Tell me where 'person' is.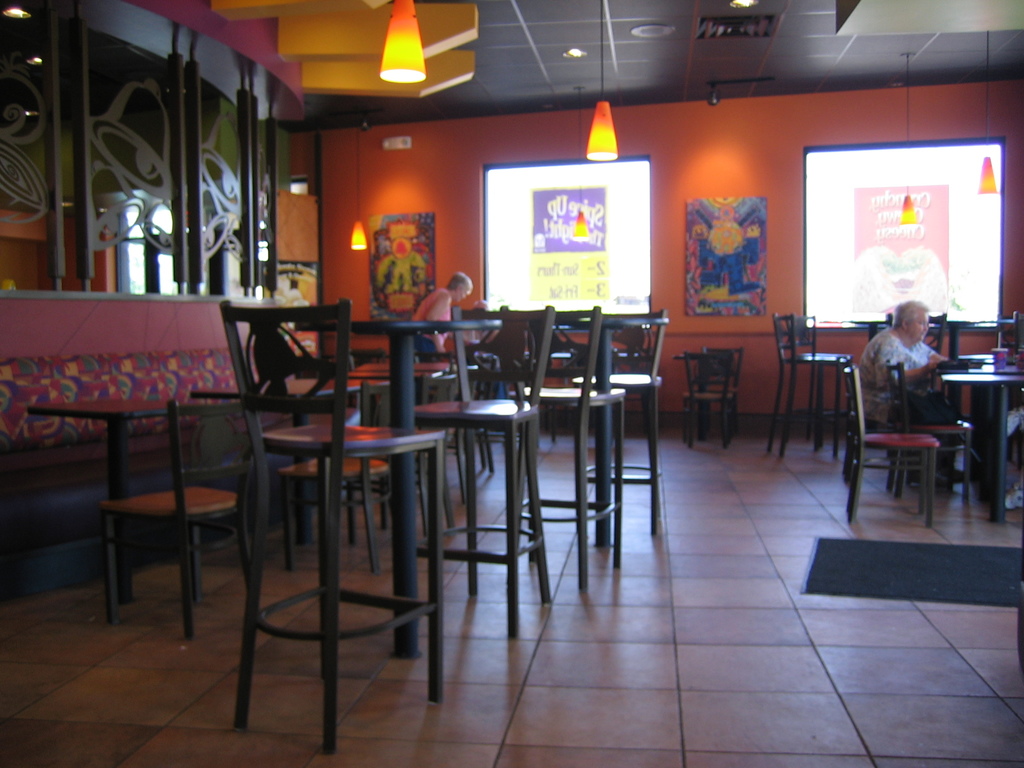
'person' is at bbox(410, 274, 474, 360).
